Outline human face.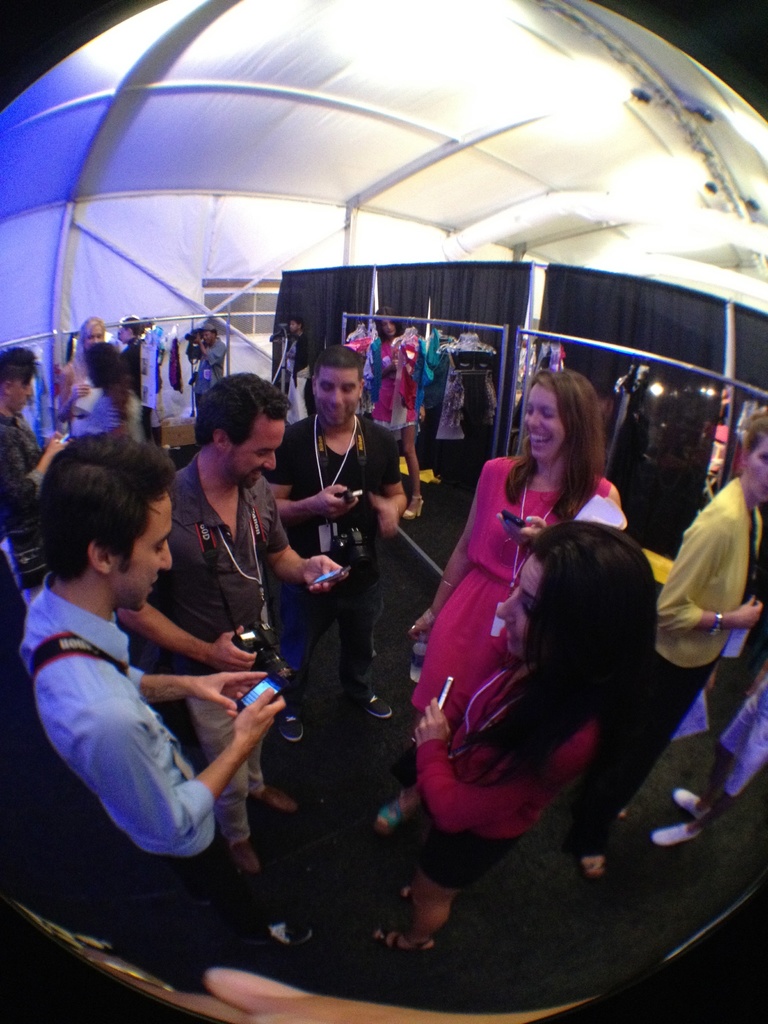
Outline: bbox(523, 377, 565, 463).
